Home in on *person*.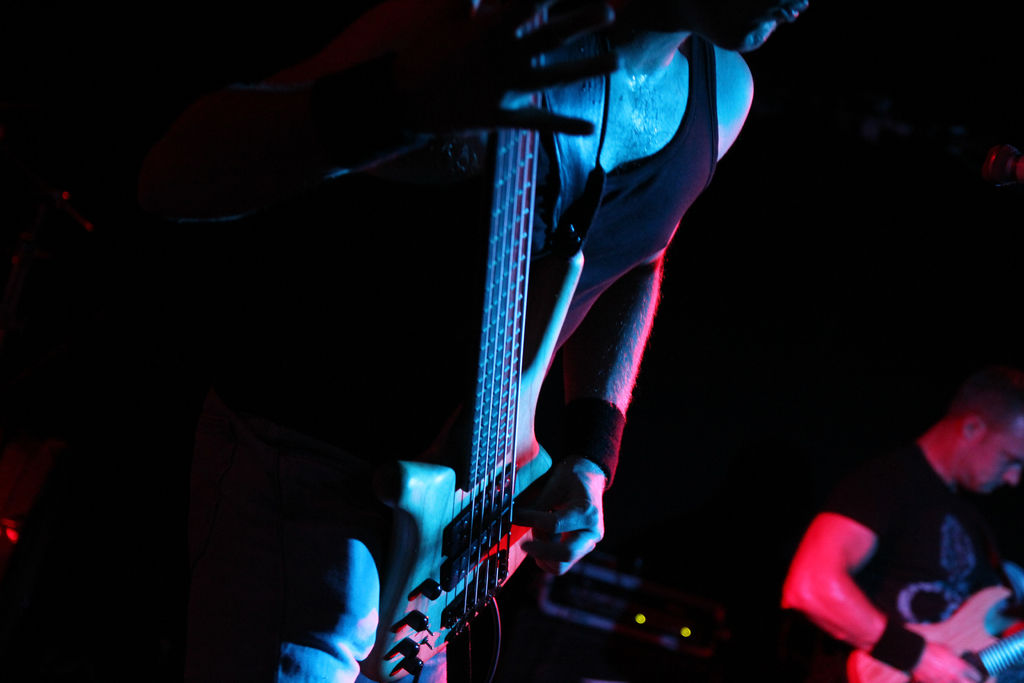
Homed in at {"left": 776, "top": 366, "right": 1023, "bottom": 682}.
